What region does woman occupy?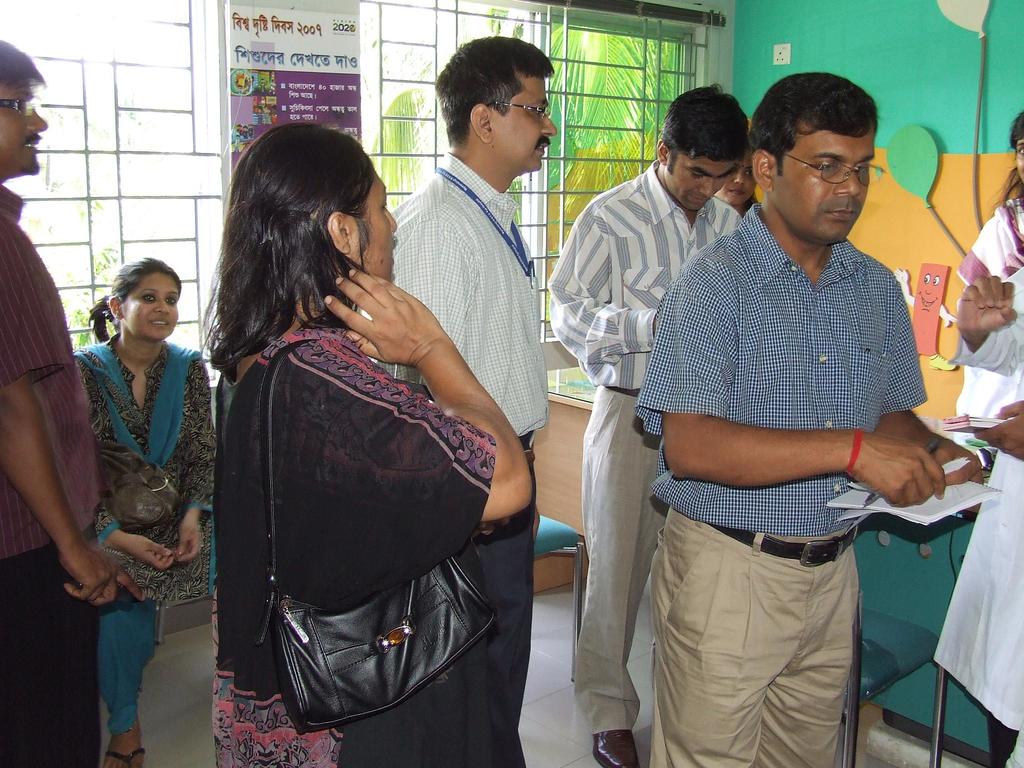
bbox=(72, 259, 216, 767).
